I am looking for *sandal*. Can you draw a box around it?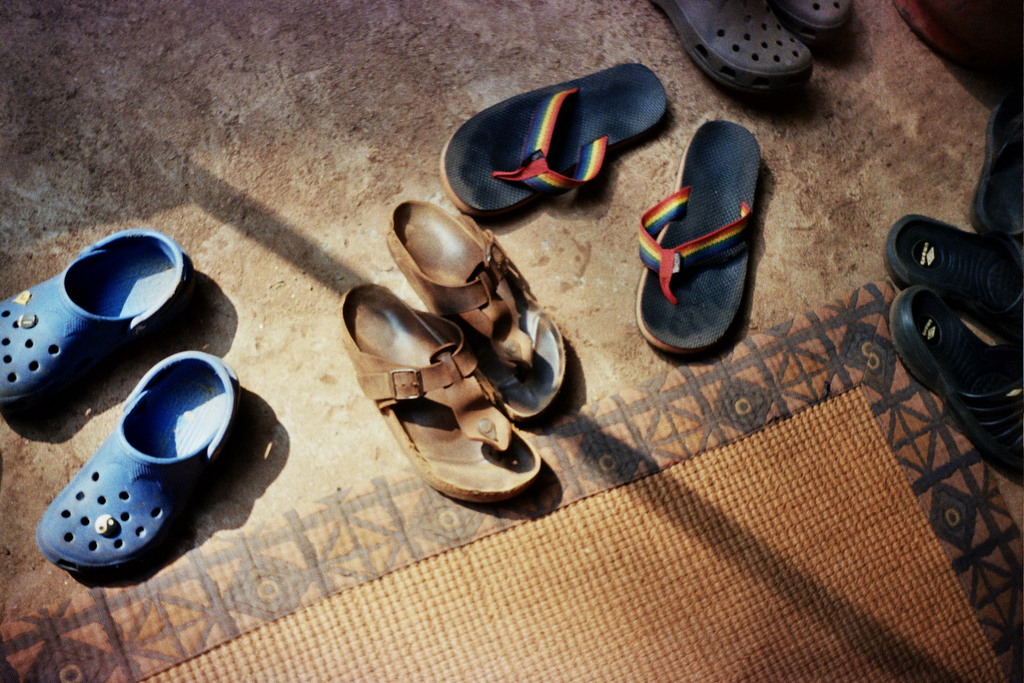
Sure, the bounding box is <box>41,346,241,572</box>.
